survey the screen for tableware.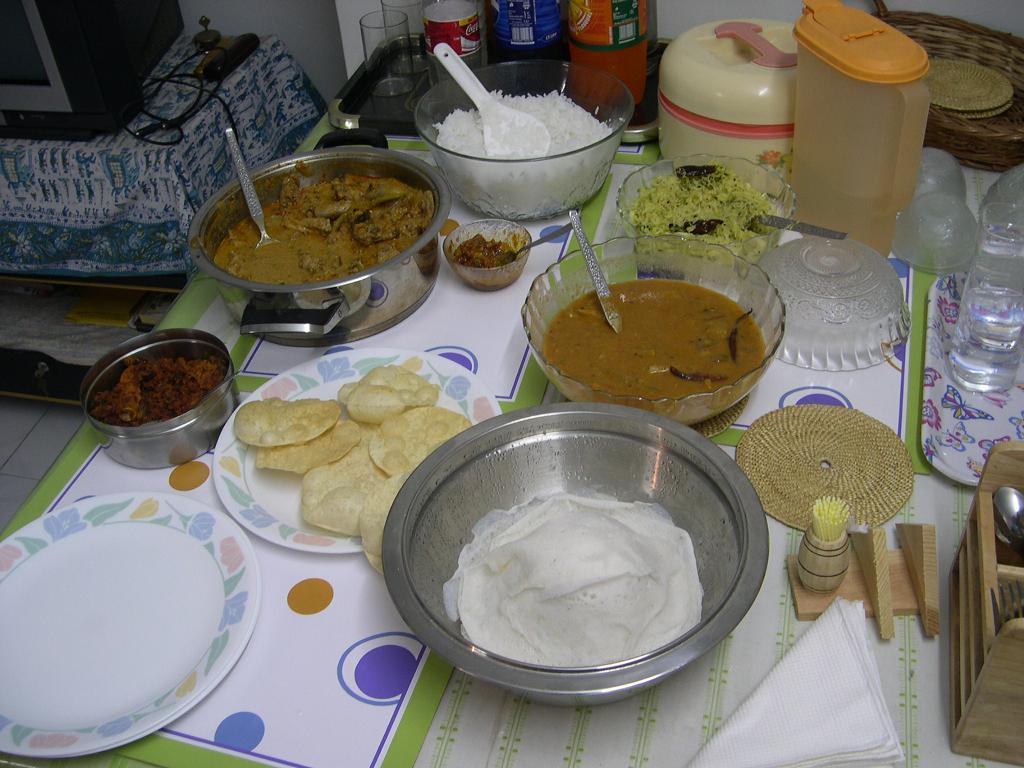
Survey found: left=187, top=148, right=455, bottom=337.
